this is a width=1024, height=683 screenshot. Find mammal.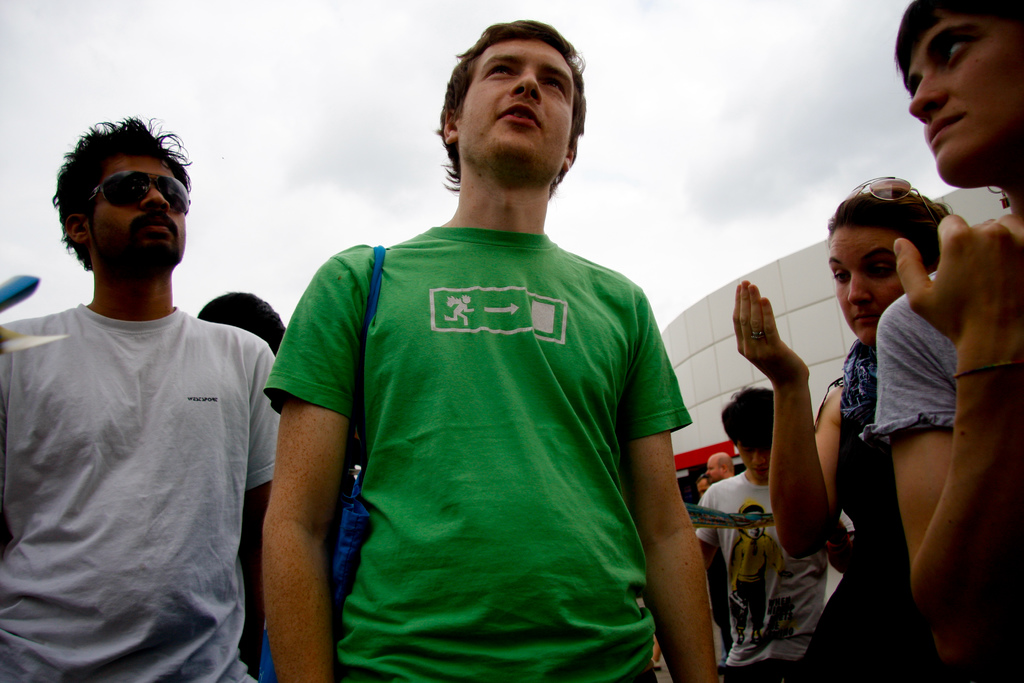
Bounding box: select_region(691, 473, 712, 503).
